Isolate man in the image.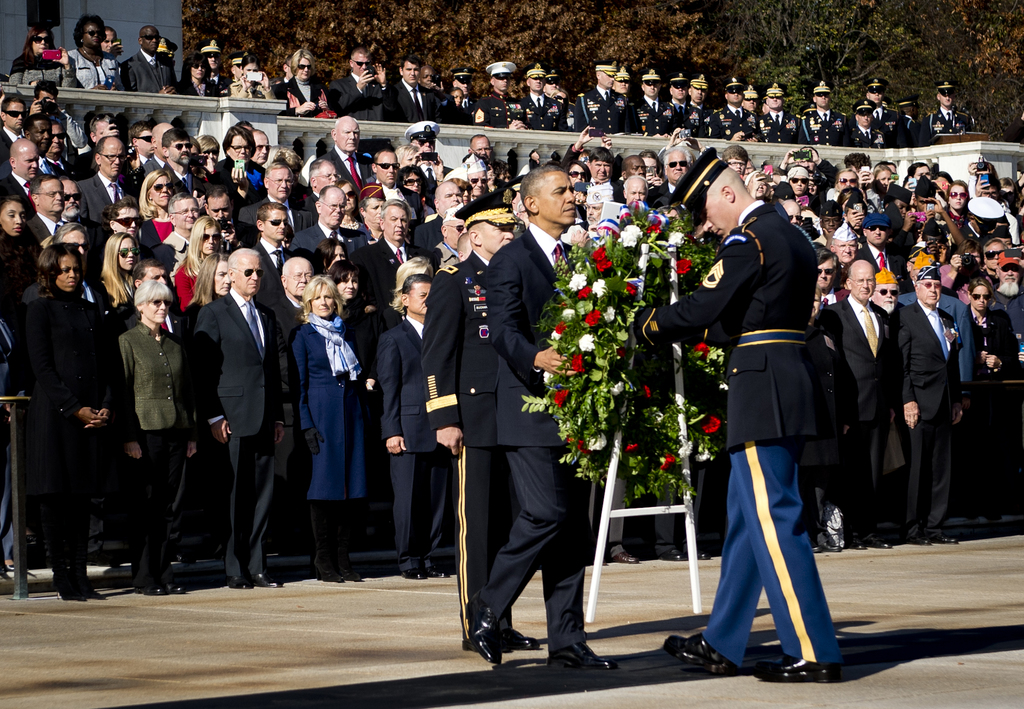
Isolated region: (830,221,865,262).
